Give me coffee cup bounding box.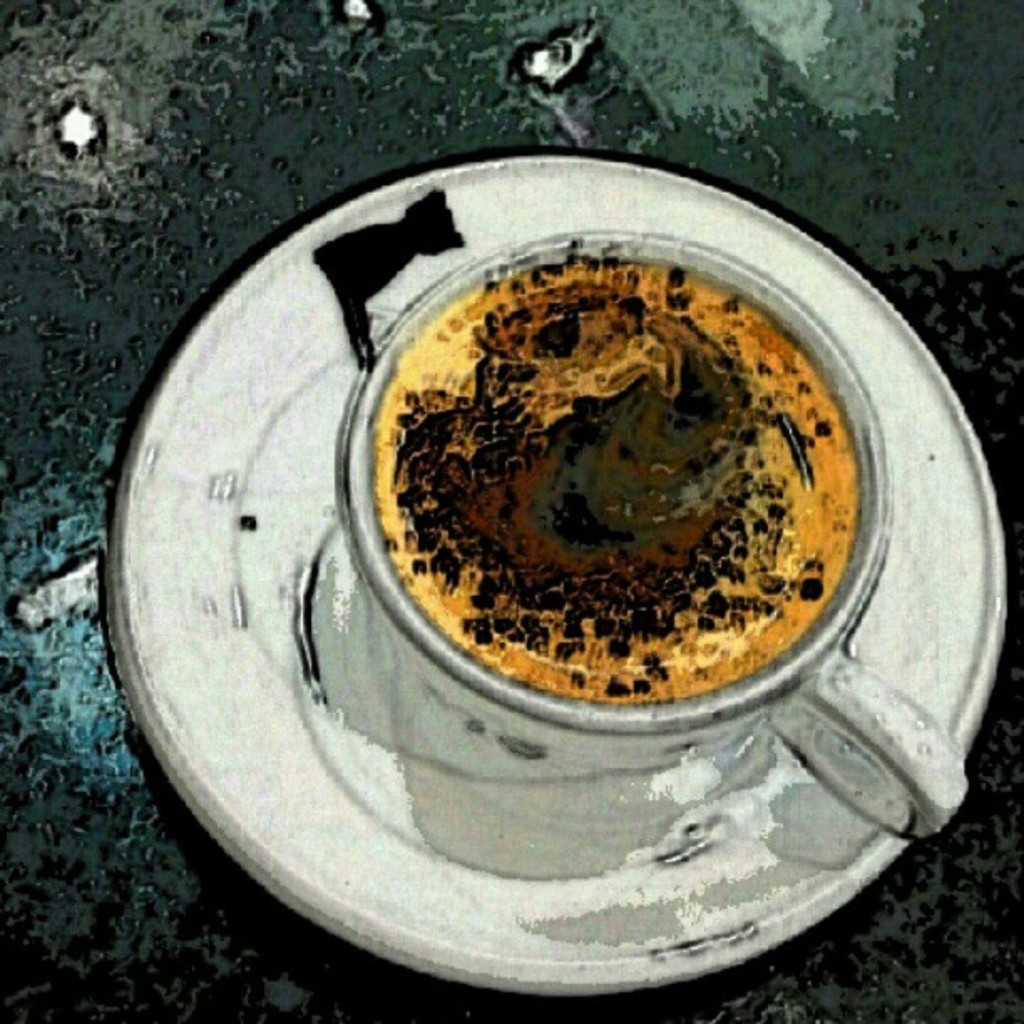
select_region(340, 228, 972, 862).
